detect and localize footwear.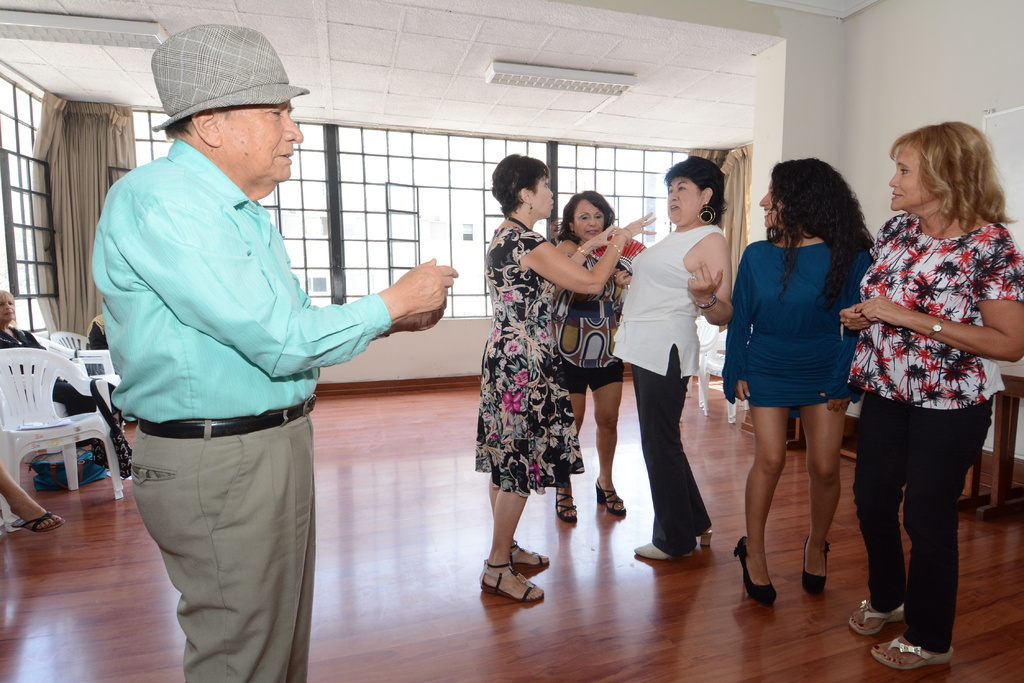
Localized at select_region(842, 593, 904, 634).
